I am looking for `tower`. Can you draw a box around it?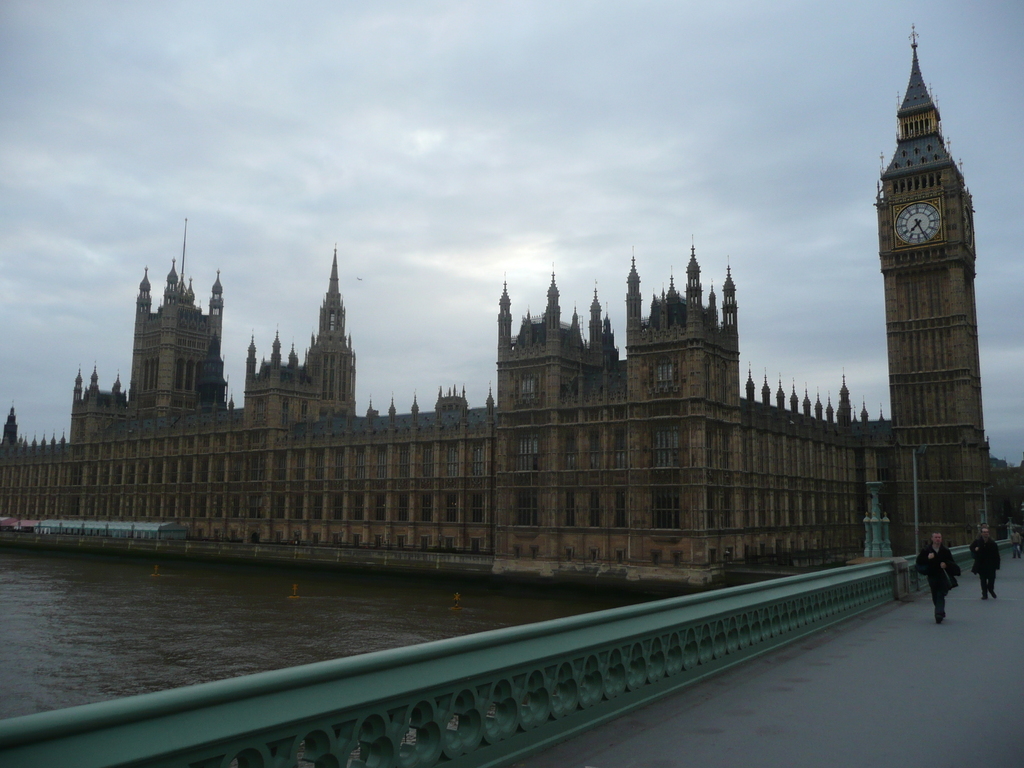
Sure, the bounding box is <region>762, 367, 768, 415</region>.
